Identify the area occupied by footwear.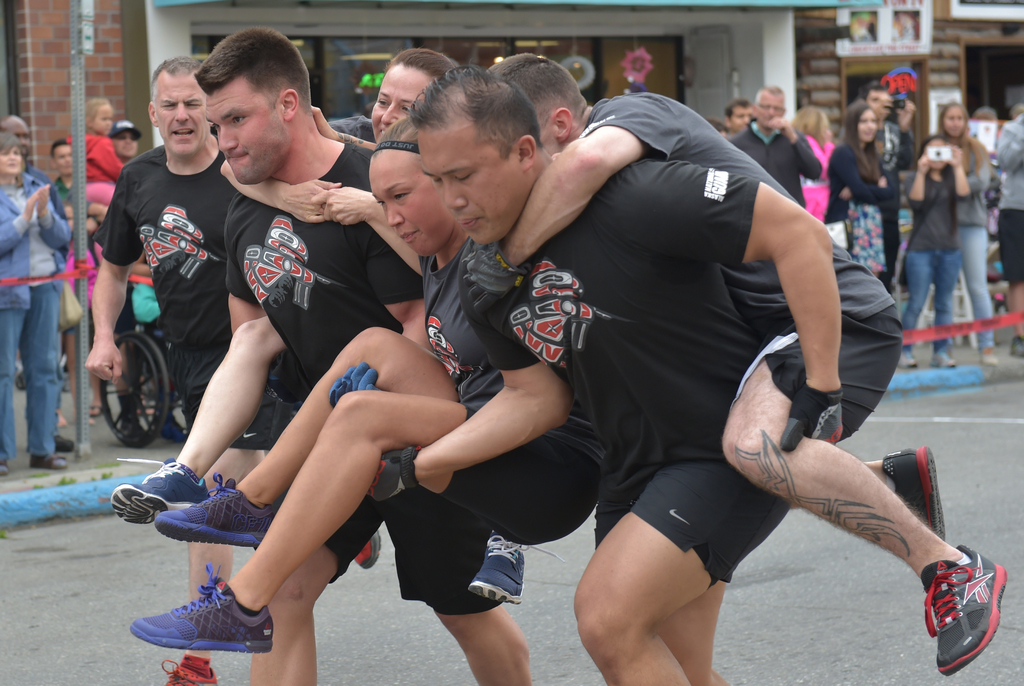
Area: <bbox>356, 530, 381, 571</bbox>.
